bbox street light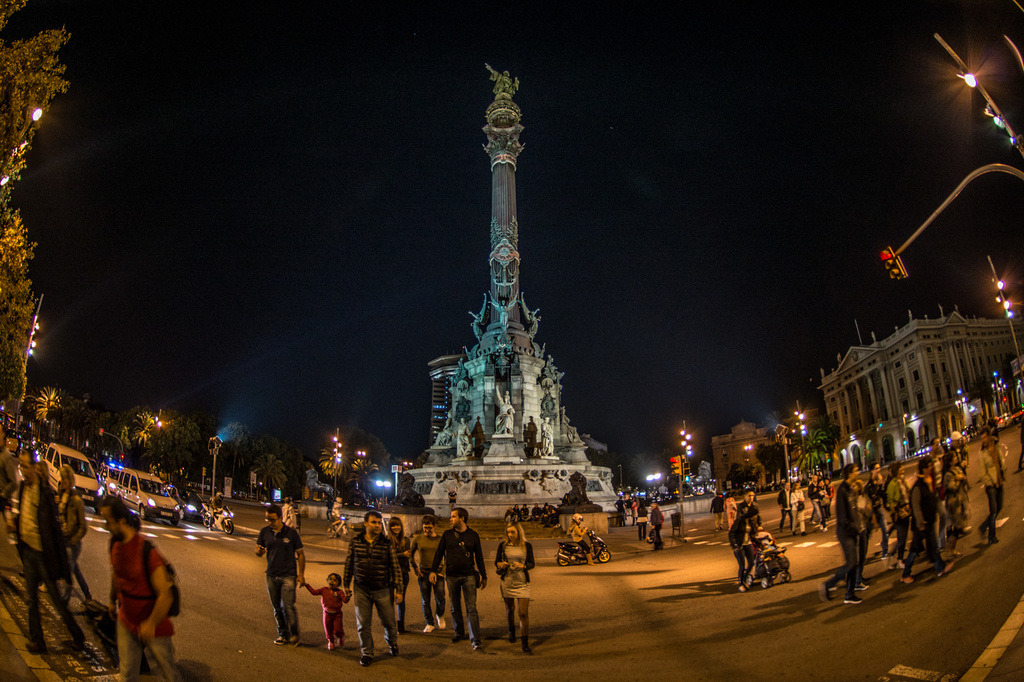
x1=21 y1=296 x2=42 y2=372
